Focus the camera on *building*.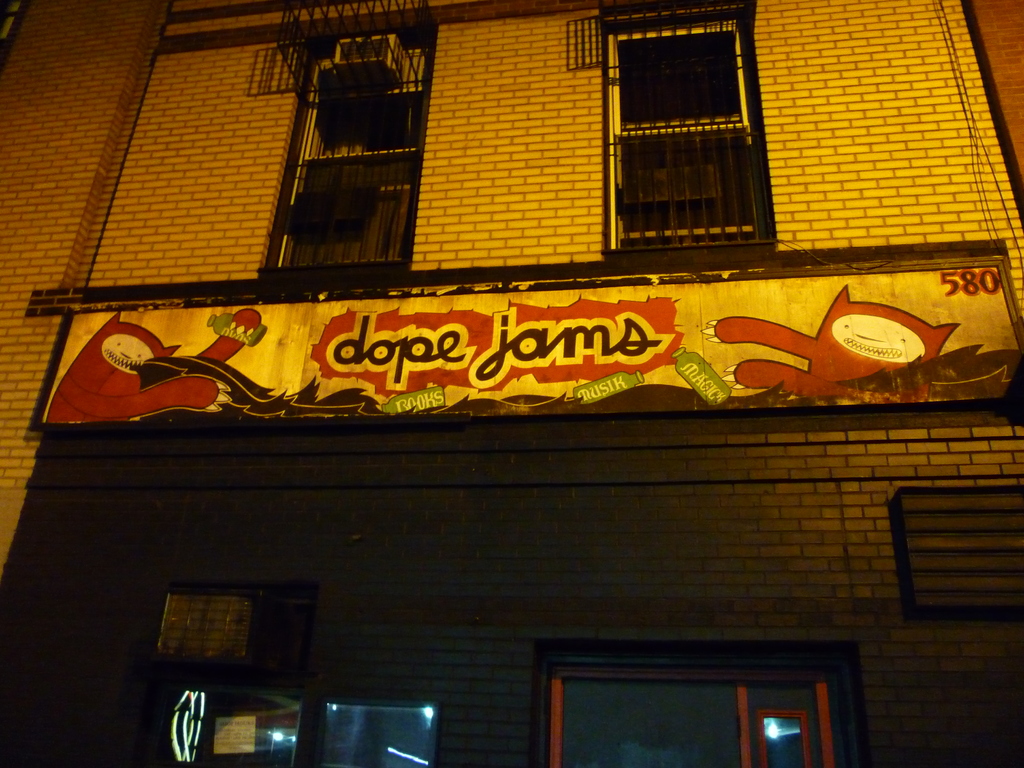
Focus region: bbox=(0, 0, 1023, 767).
